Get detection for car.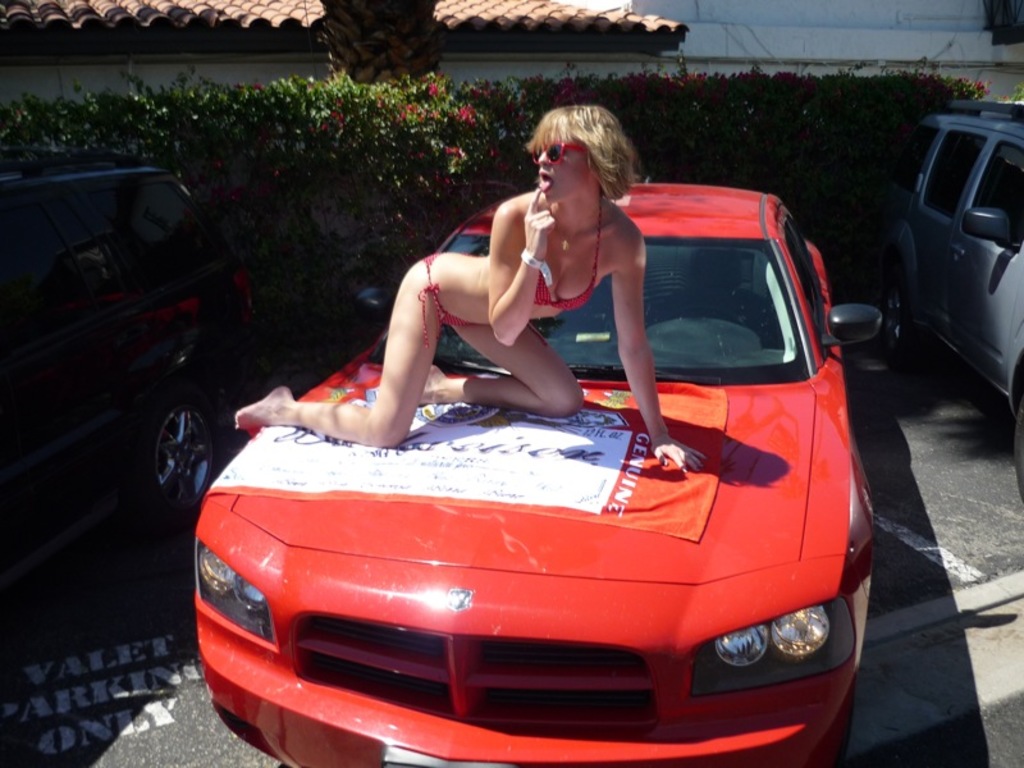
Detection: bbox(879, 97, 1023, 508).
